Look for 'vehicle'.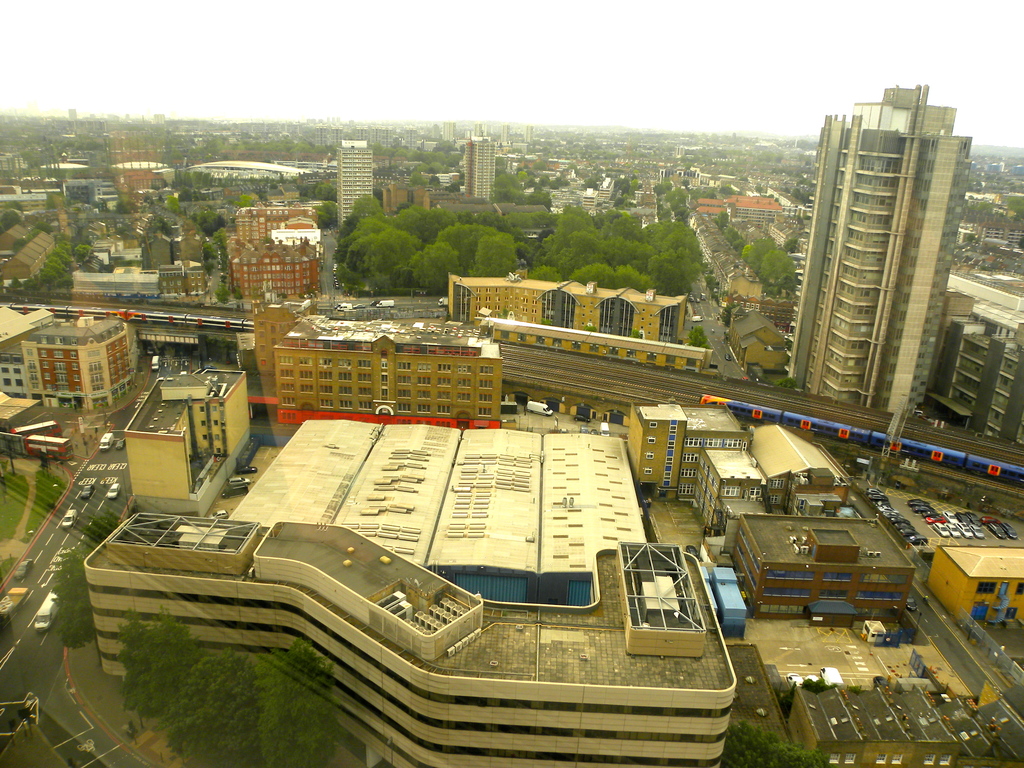
Found: x1=236 y1=464 x2=257 y2=476.
